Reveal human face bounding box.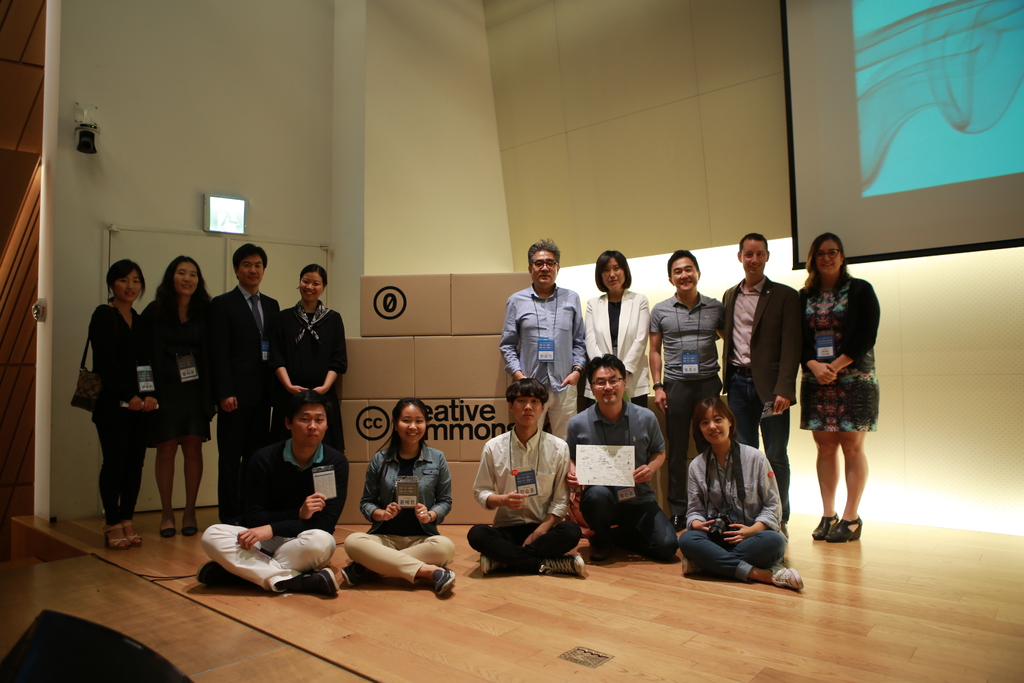
Revealed: crop(670, 255, 698, 295).
